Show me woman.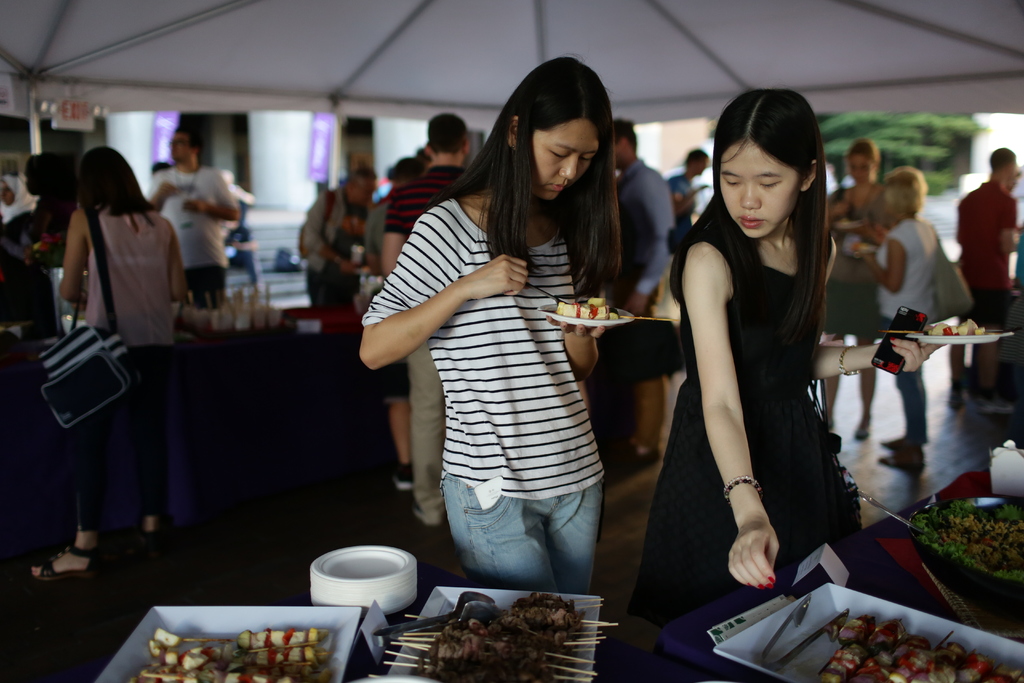
woman is here: (30,138,184,572).
